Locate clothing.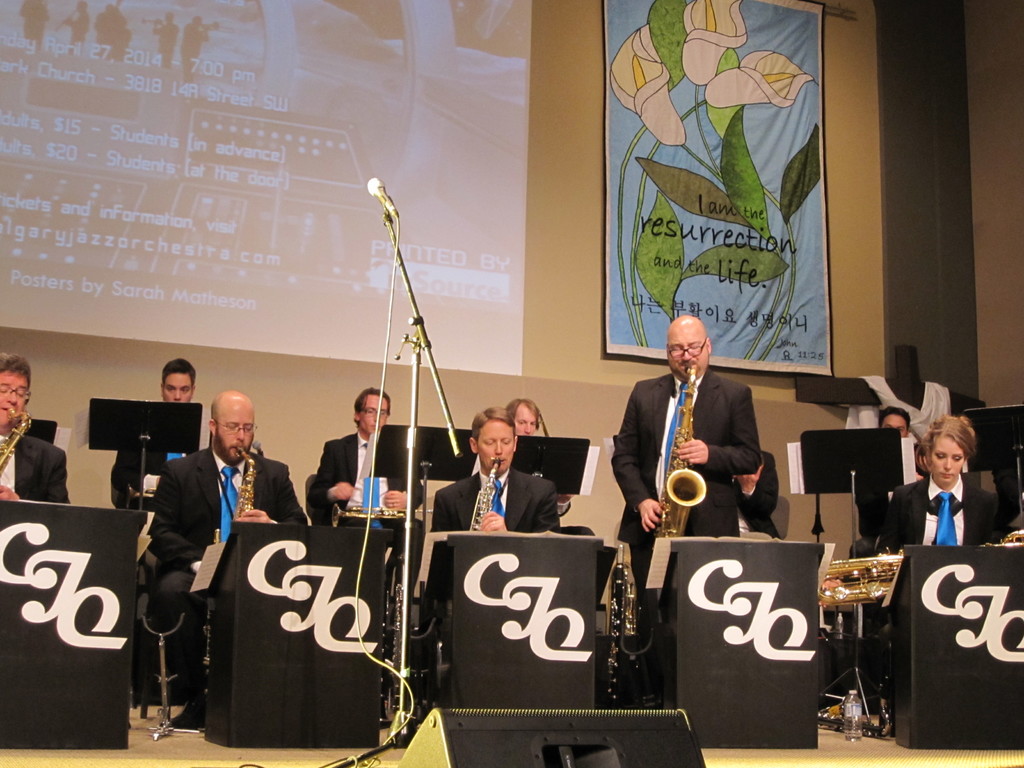
Bounding box: bbox(433, 470, 559, 603).
